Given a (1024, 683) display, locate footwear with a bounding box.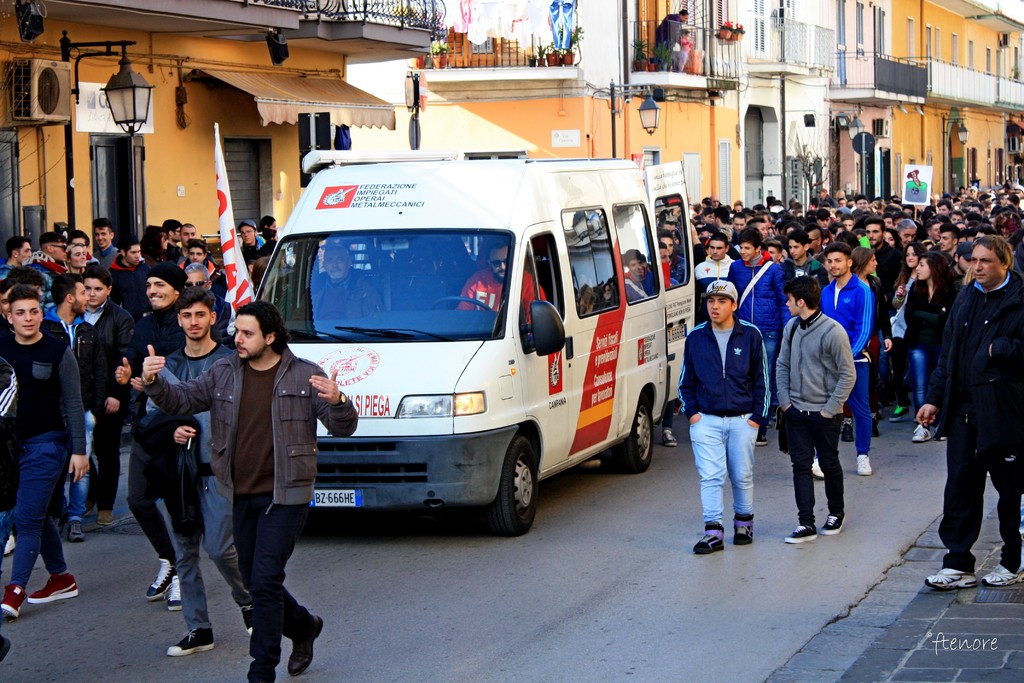
Located: x1=909 y1=420 x2=938 y2=443.
